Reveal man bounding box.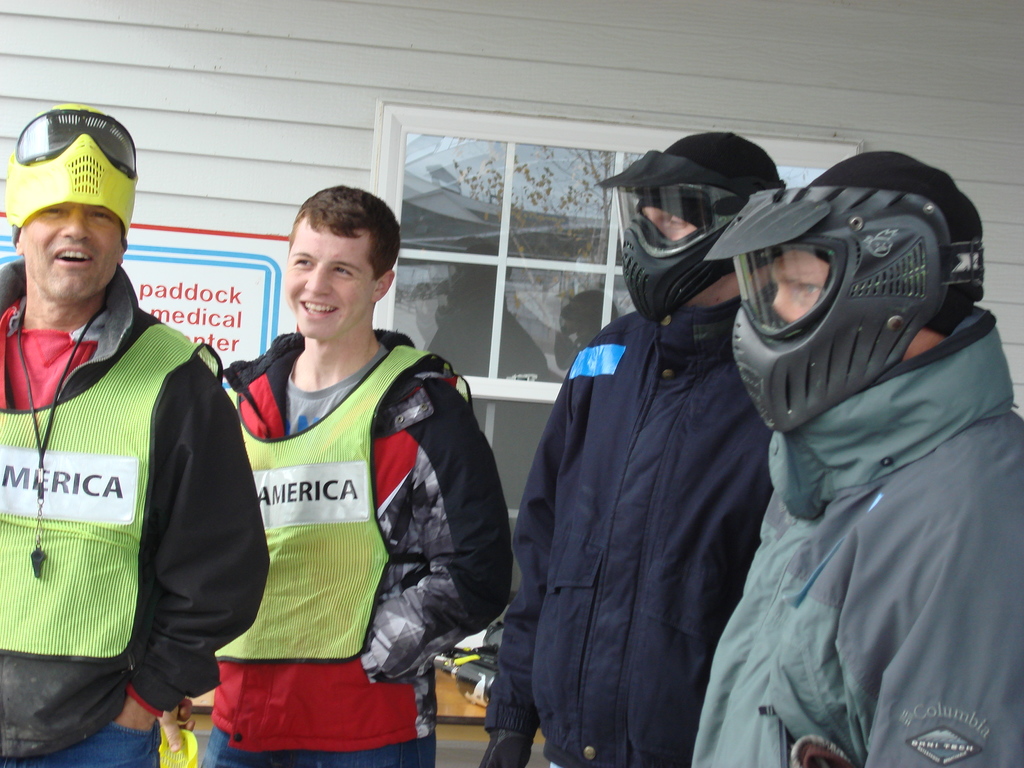
Revealed: (0, 132, 246, 740).
